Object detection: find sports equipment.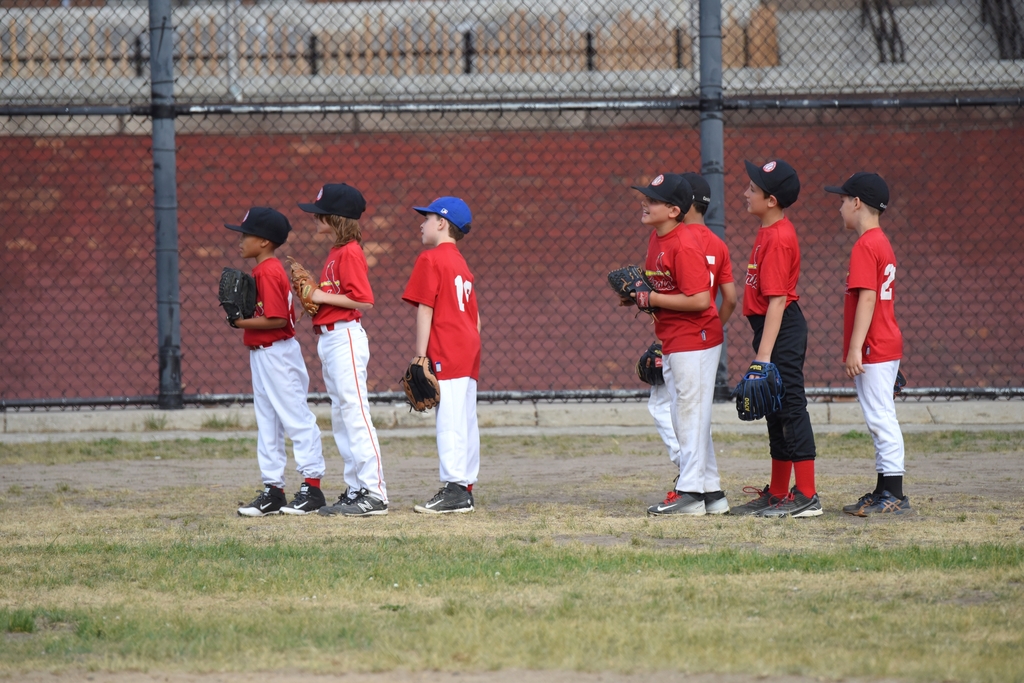
detection(316, 495, 365, 514).
